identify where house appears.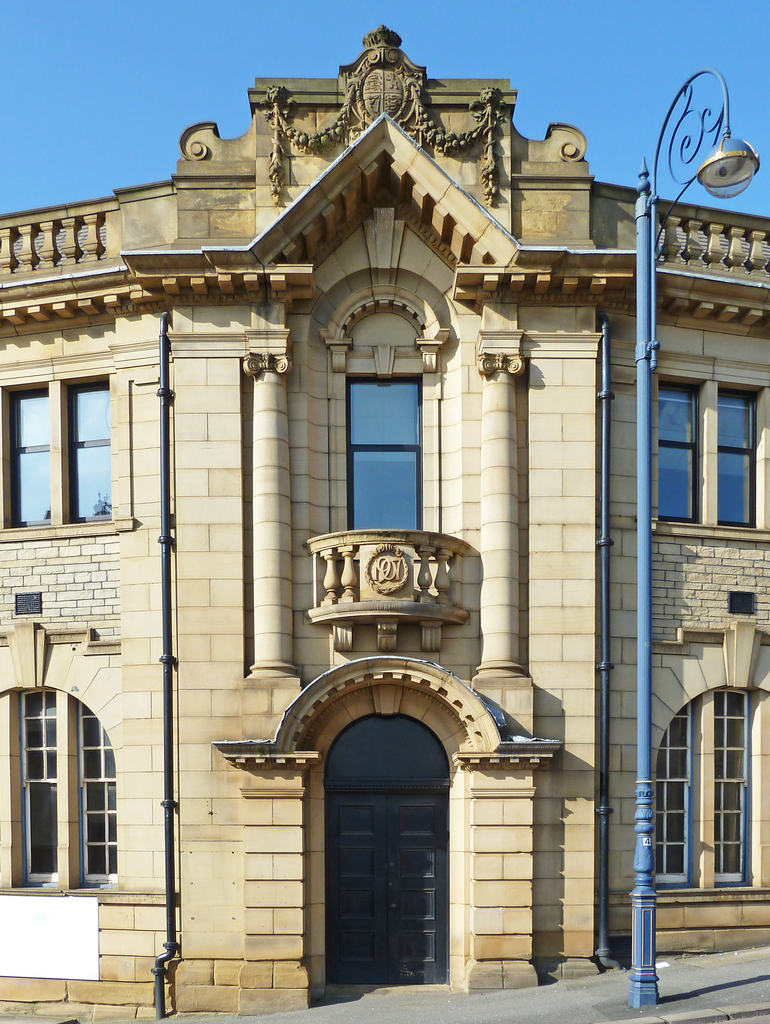
Appears at 20 23 753 1008.
